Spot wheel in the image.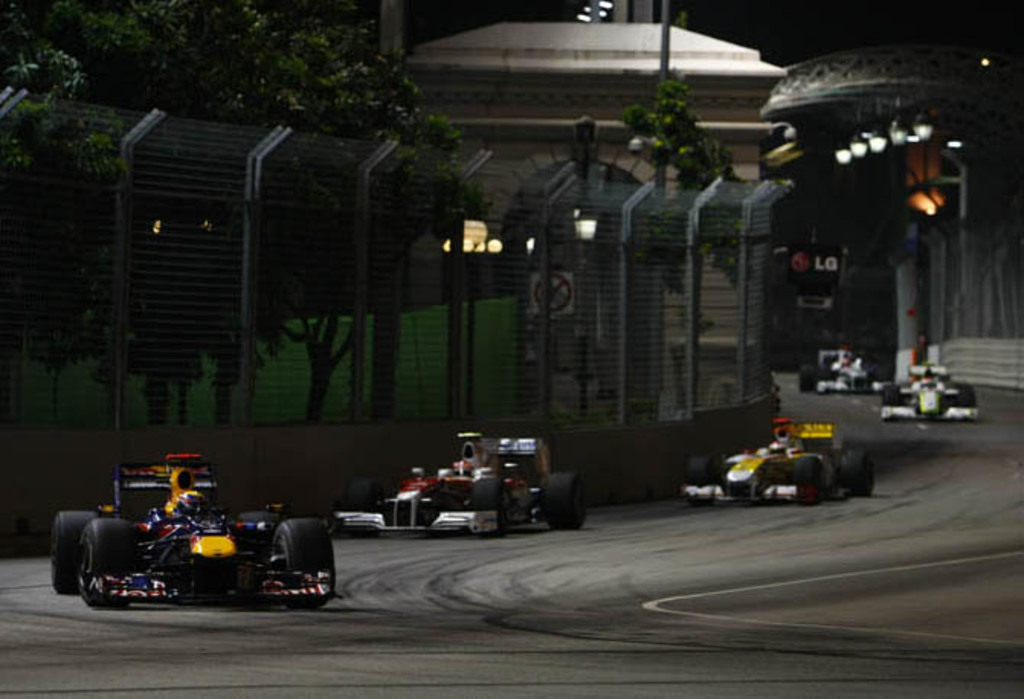
wheel found at [684,453,723,504].
